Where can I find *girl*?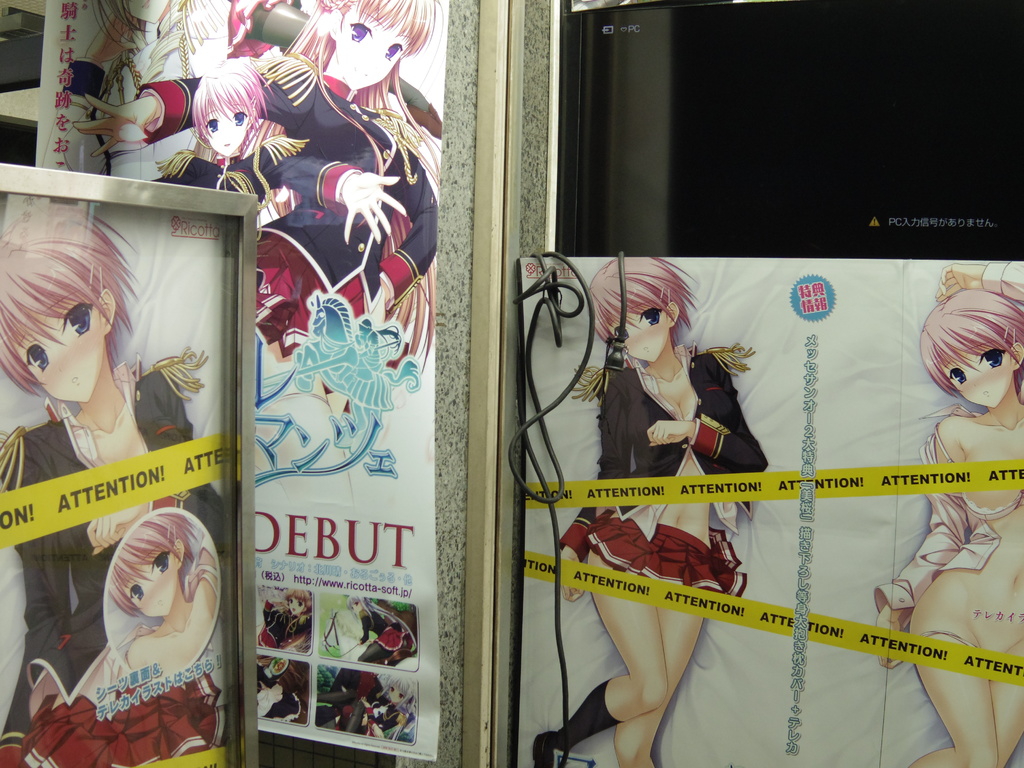
You can find it at {"x1": 258, "y1": 588, "x2": 313, "y2": 651}.
